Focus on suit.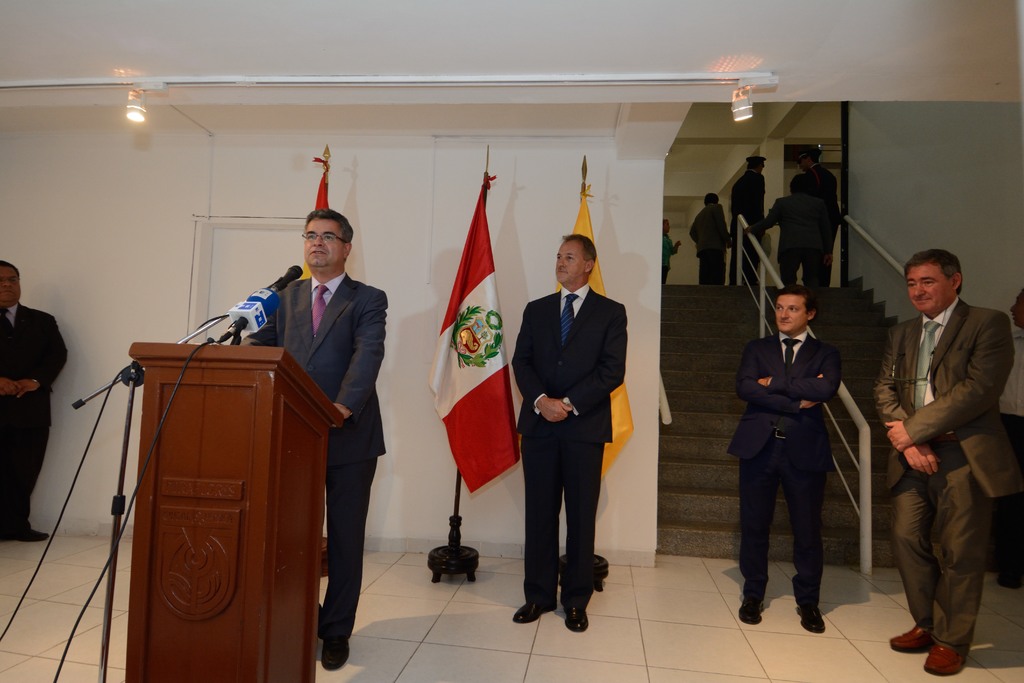
Focused at [0, 303, 69, 533].
